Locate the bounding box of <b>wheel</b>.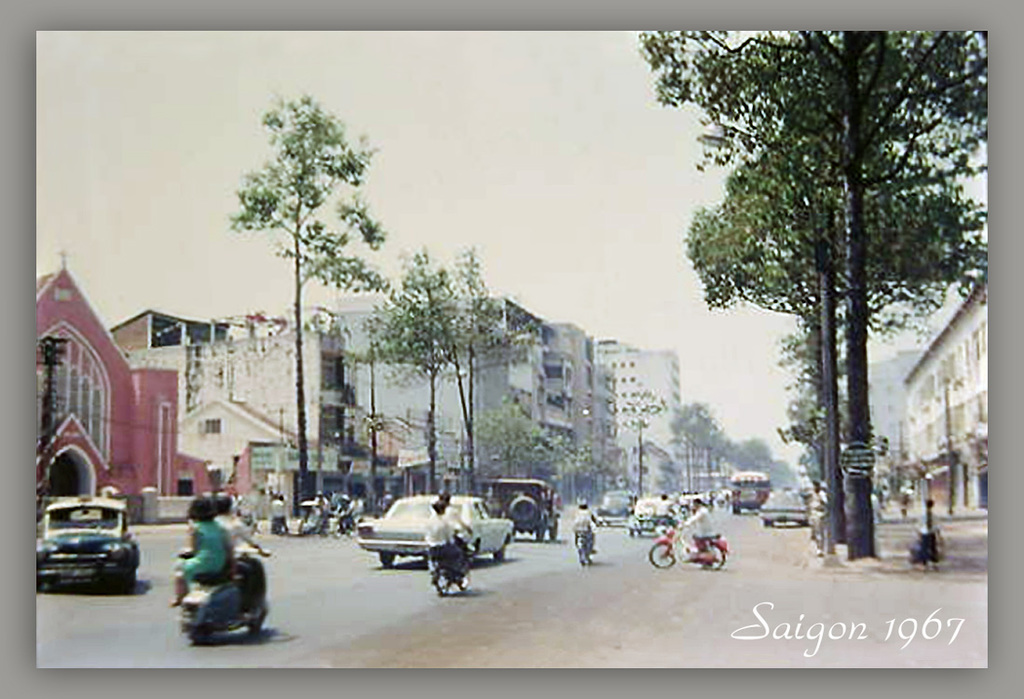
Bounding box: locate(700, 541, 725, 569).
